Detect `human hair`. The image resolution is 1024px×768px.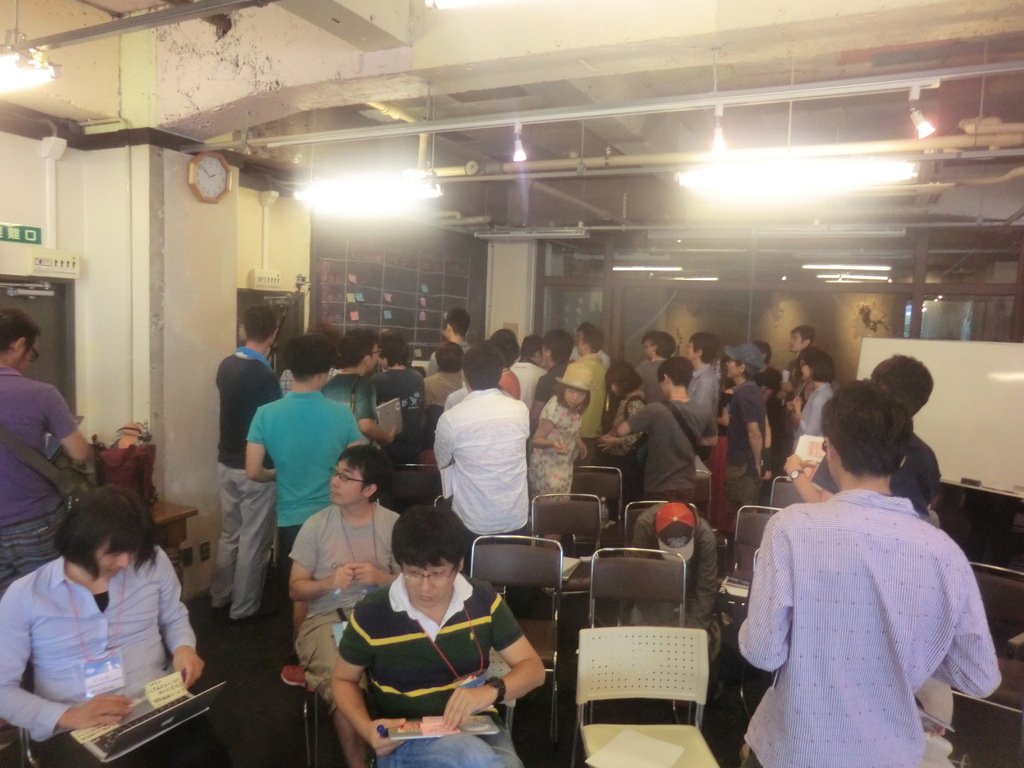
492:326:520:358.
